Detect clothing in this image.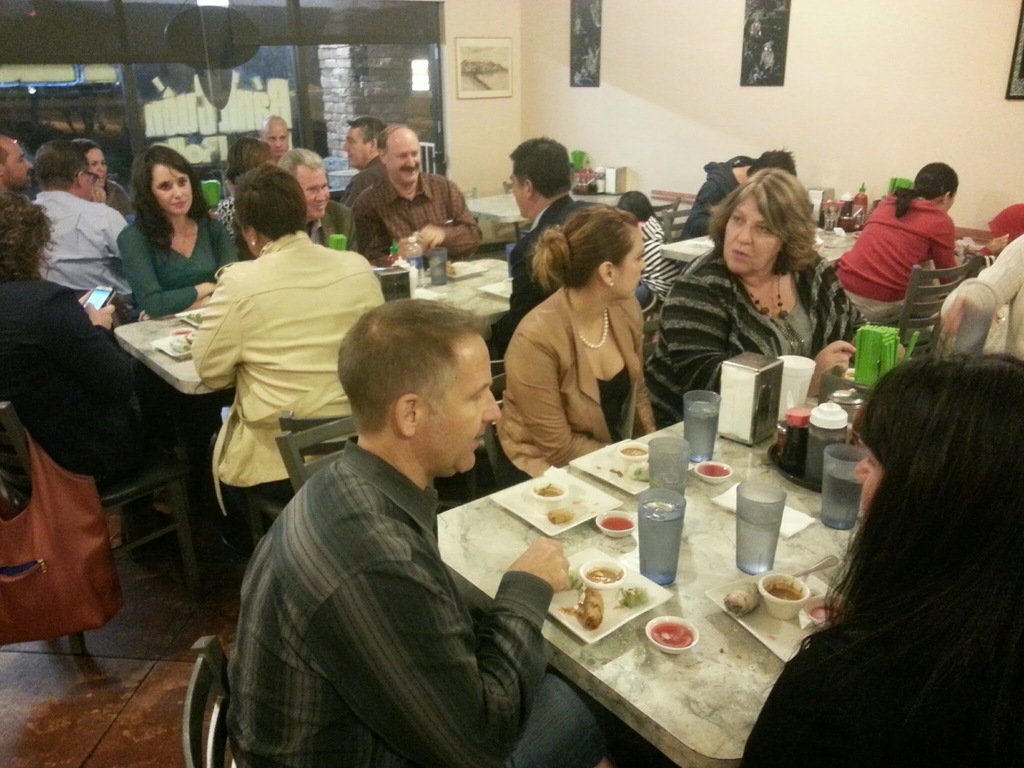
Detection: Rect(518, 280, 646, 461).
